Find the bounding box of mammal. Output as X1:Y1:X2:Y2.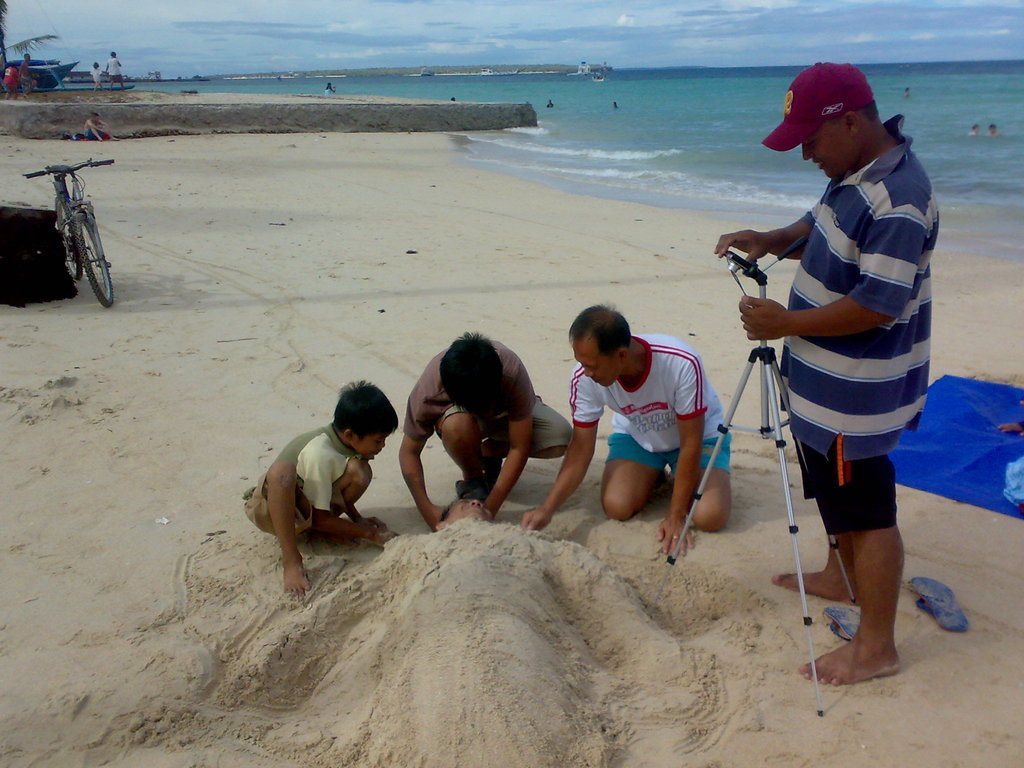
969:124:980:136.
